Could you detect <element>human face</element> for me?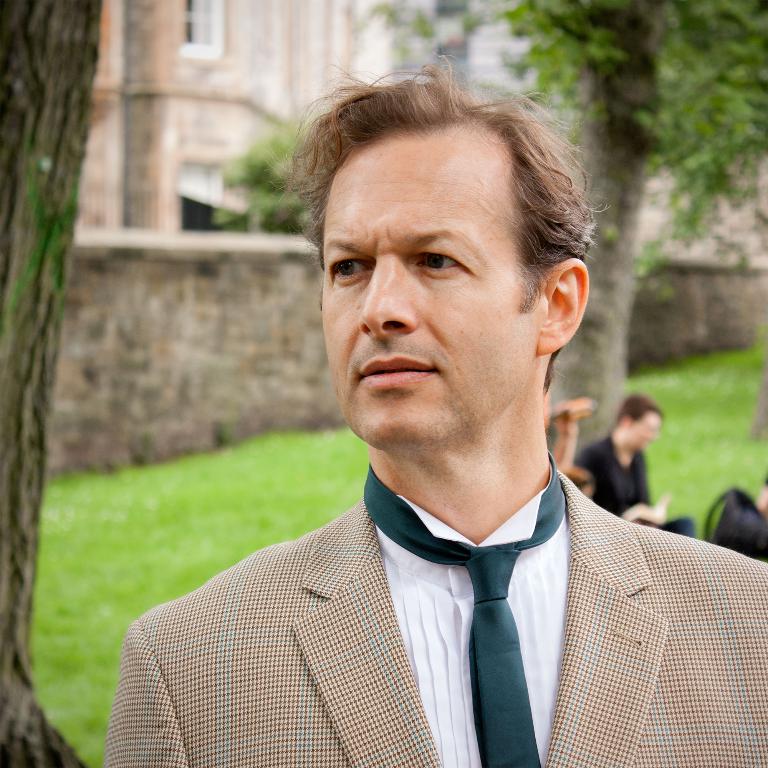
Detection result: x1=634 y1=413 x2=656 y2=448.
